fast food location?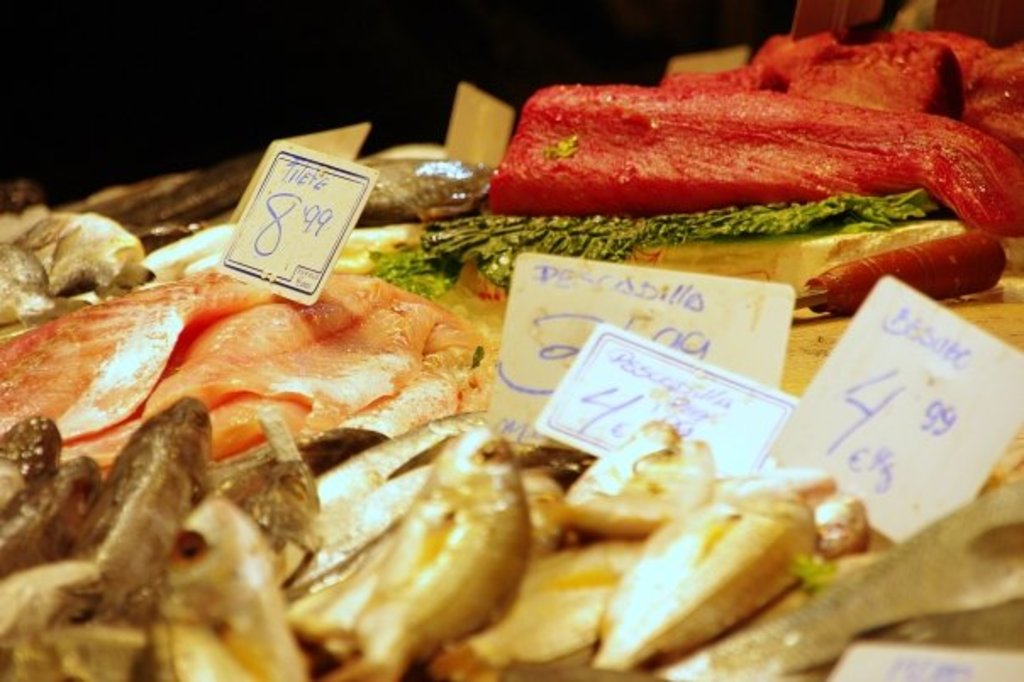
<region>485, 81, 1022, 239</region>
